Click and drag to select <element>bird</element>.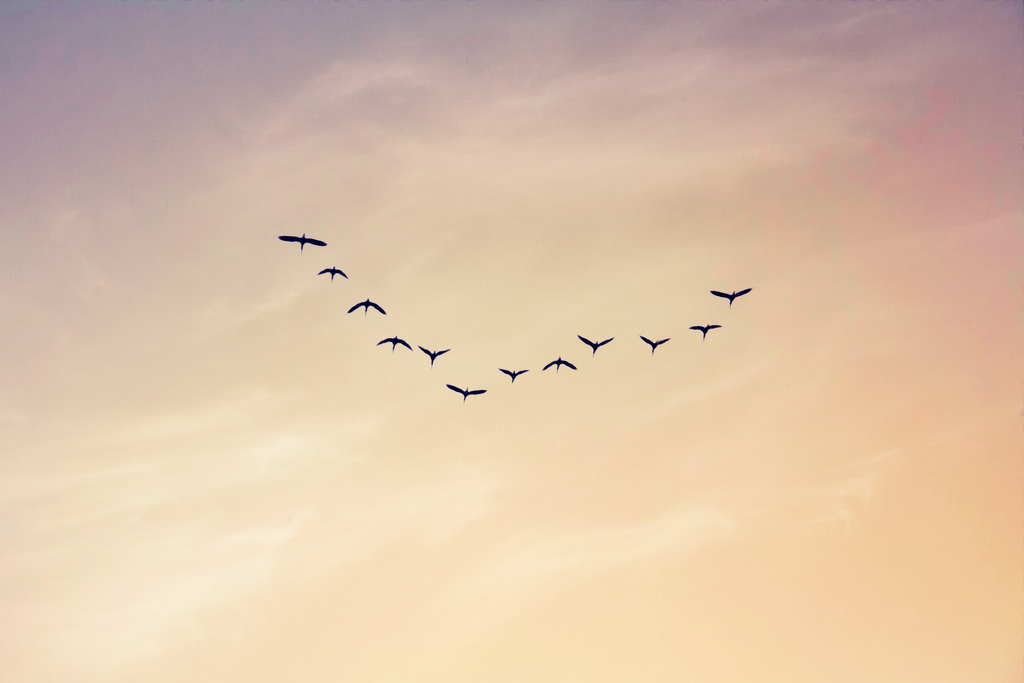
Selection: locate(712, 284, 749, 305).
